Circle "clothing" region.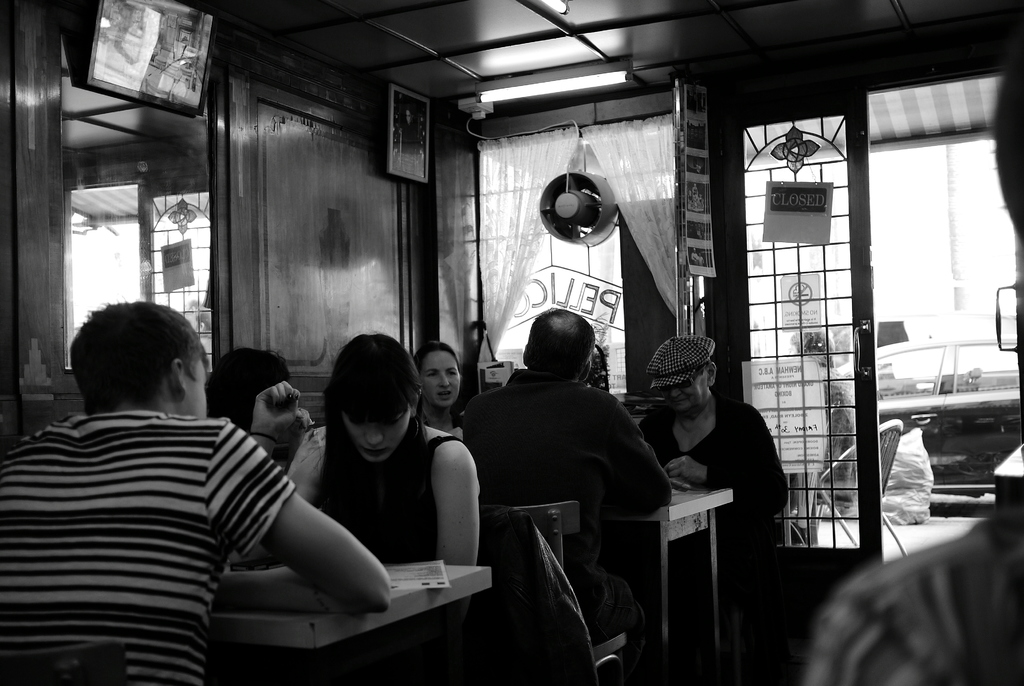
Region: 463:369:666:641.
